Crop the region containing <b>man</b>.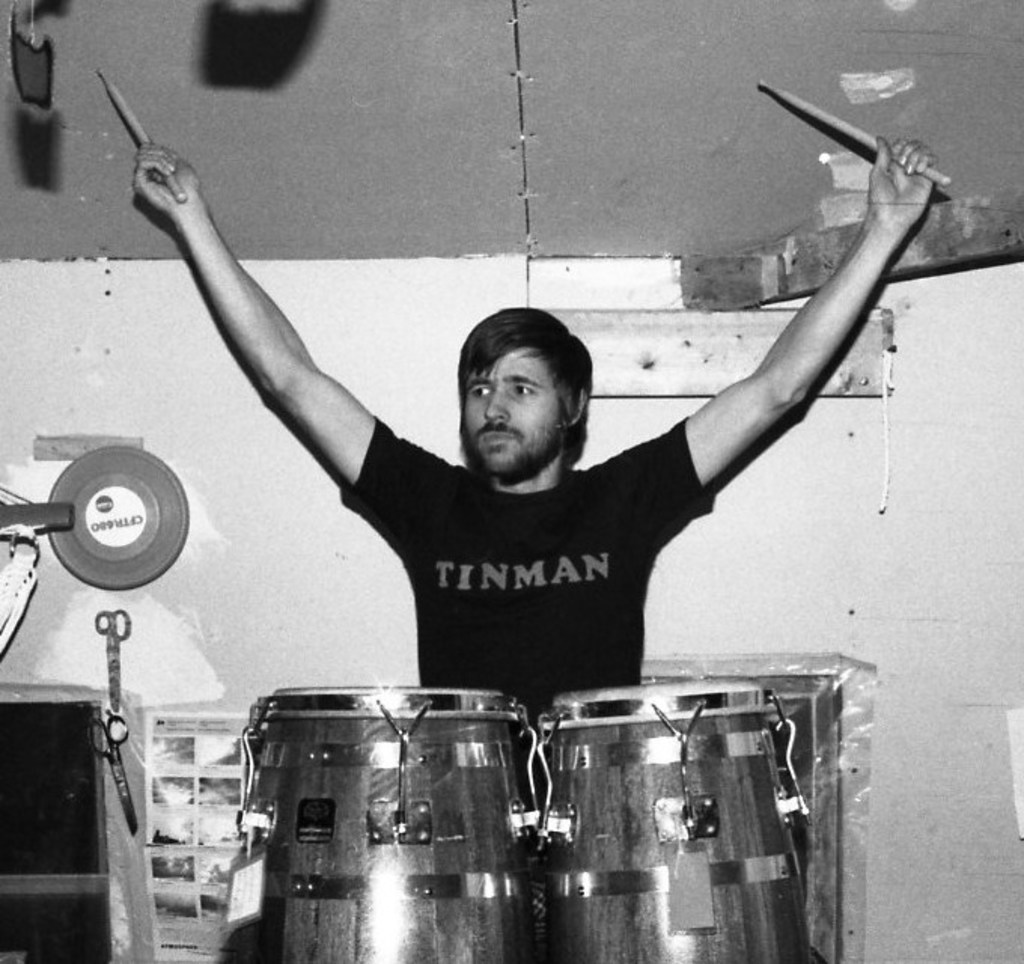
Crop region: {"x1": 105, "y1": 90, "x2": 910, "y2": 792}.
